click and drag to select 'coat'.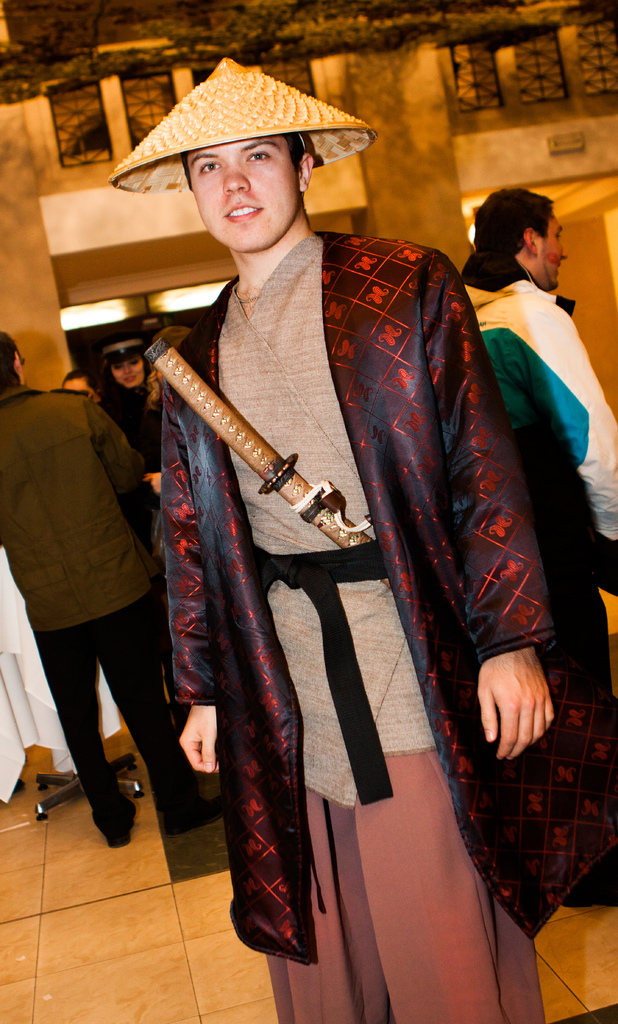
Selection: <region>464, 252, 617, 597</region>.
